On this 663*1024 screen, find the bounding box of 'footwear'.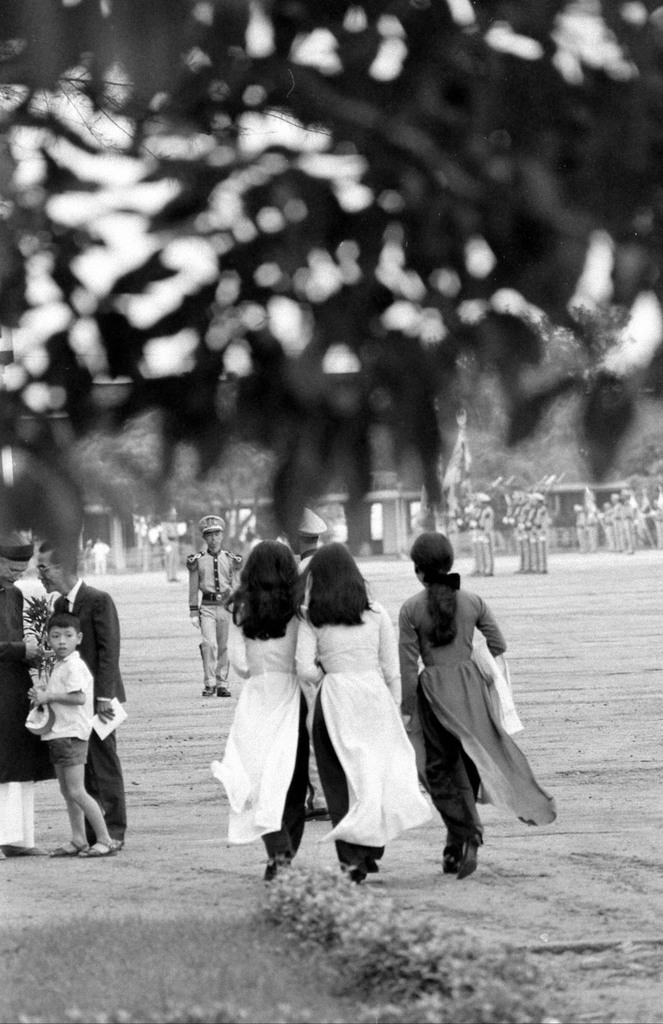
Bounding box: (left=458, top=833, right=484, bottom=880).
